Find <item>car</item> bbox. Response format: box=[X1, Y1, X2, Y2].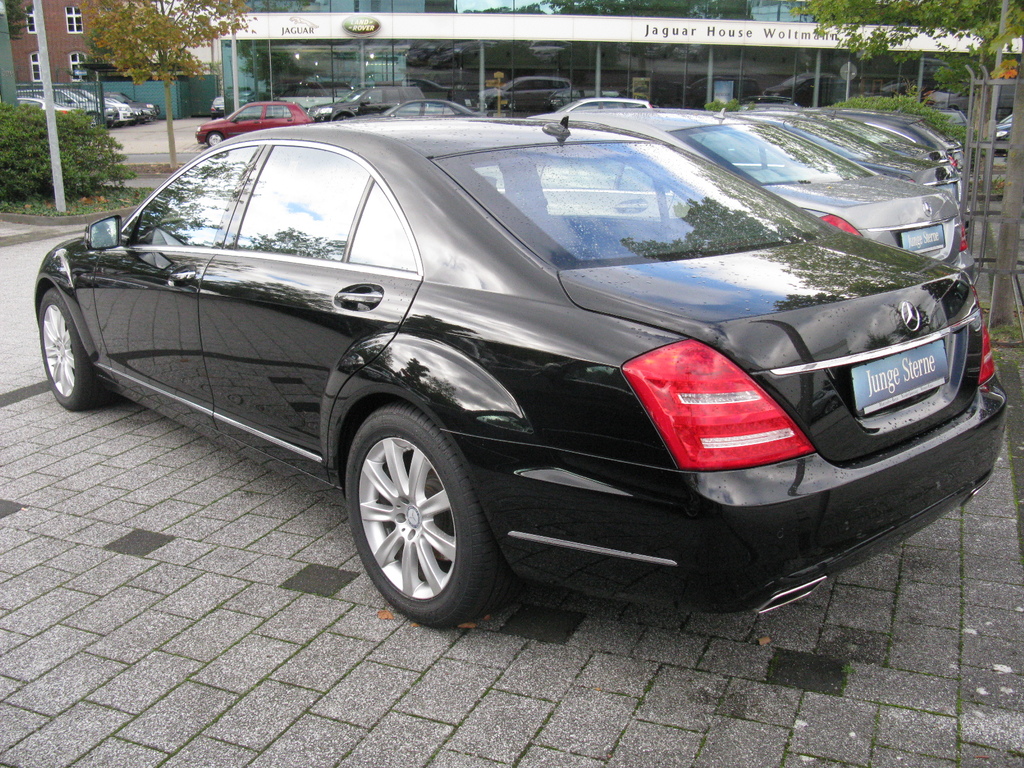
box=[531, 107, 976, 284].
